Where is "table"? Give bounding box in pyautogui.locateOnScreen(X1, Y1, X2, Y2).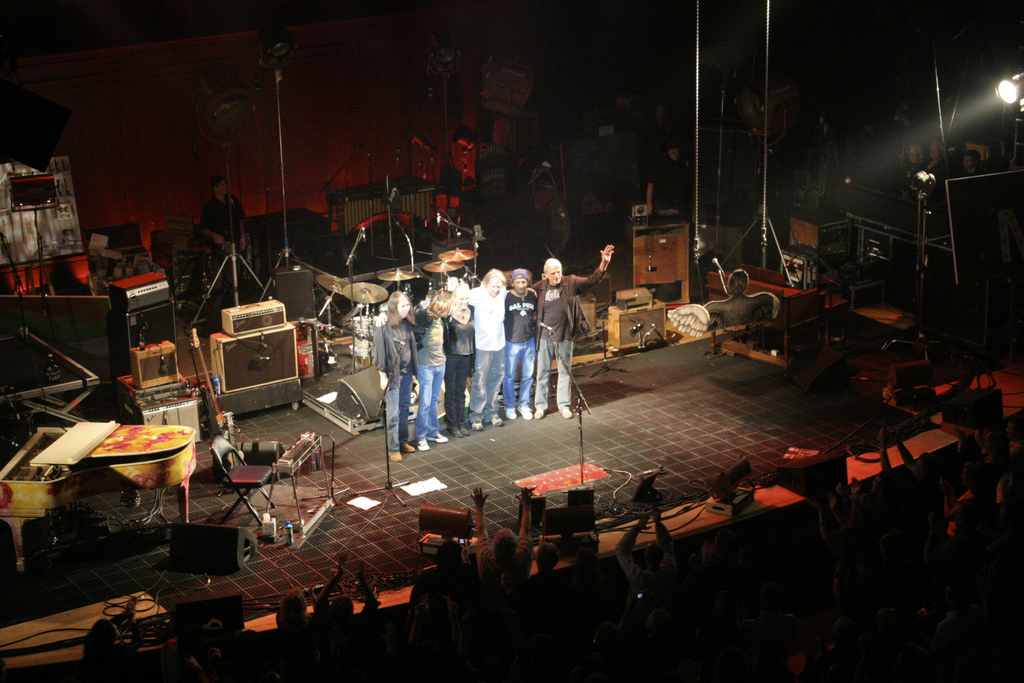
pyautogui.locateOnScreen(6, 405, 209, 535).
